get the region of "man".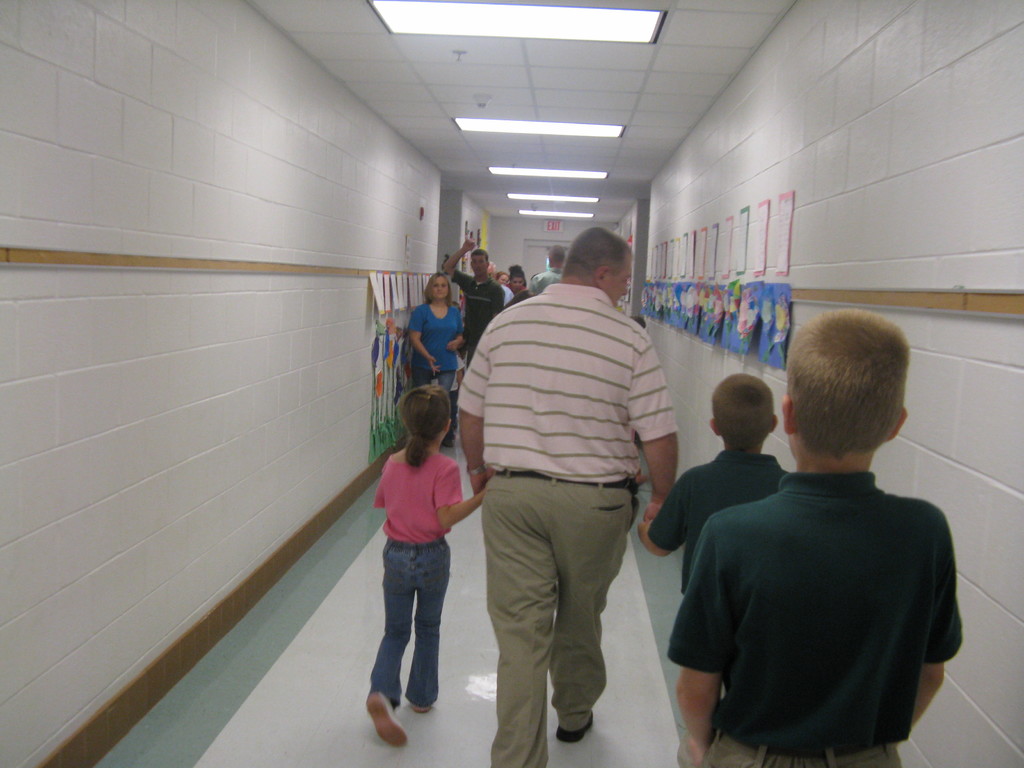
(452, 212, 685, 765).
